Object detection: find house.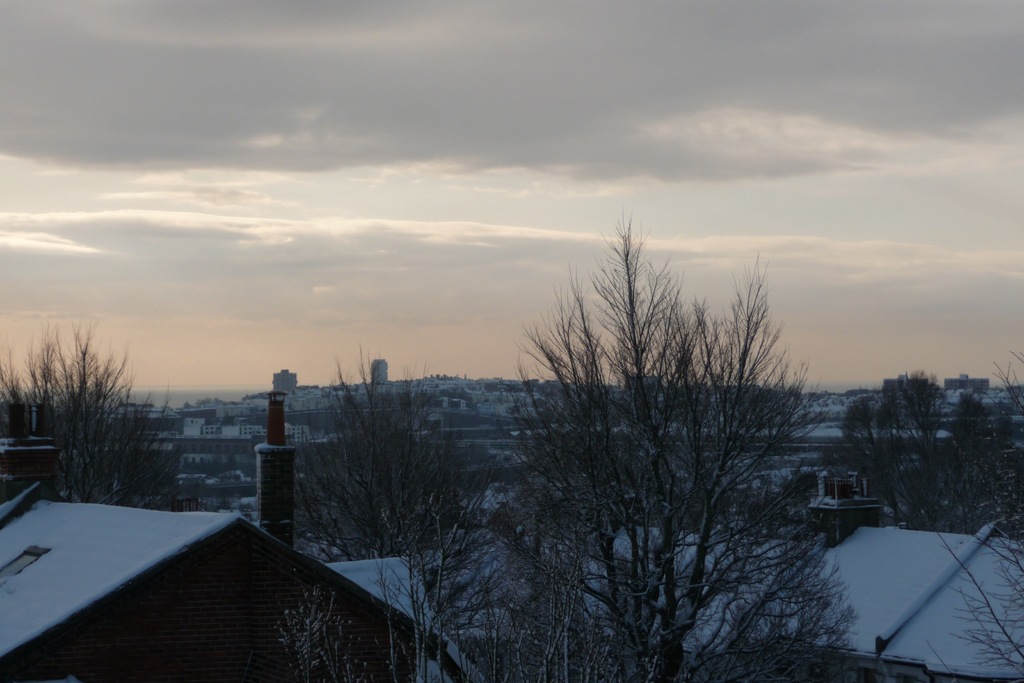
locate(273, 367, 297, 390).
